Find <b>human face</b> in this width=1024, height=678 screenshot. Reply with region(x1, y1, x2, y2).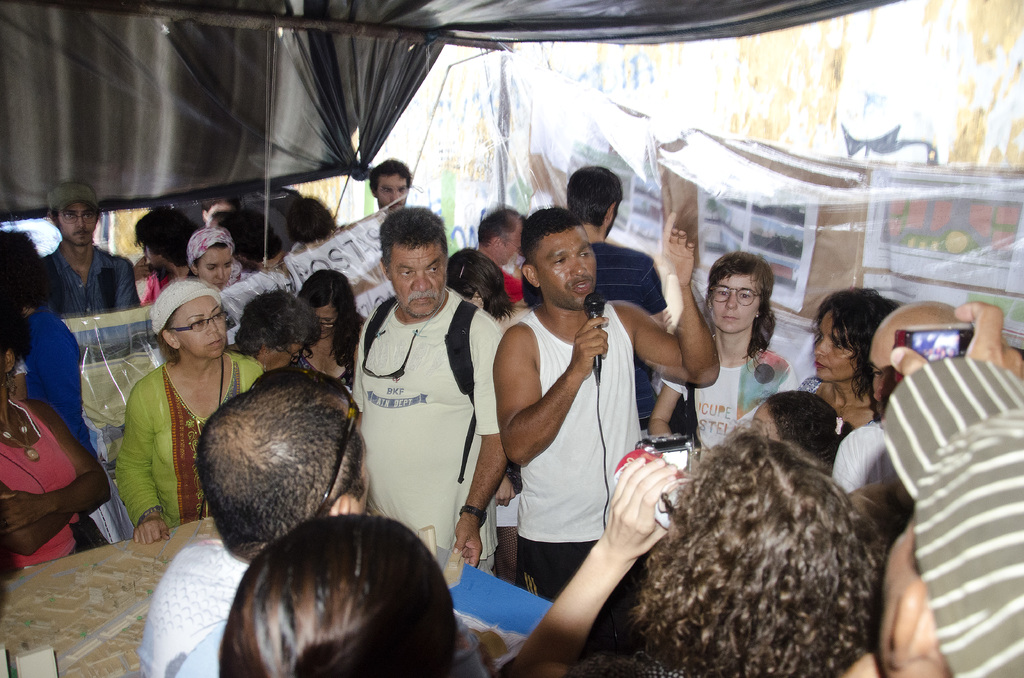
region(271, 343, 303, 369).
